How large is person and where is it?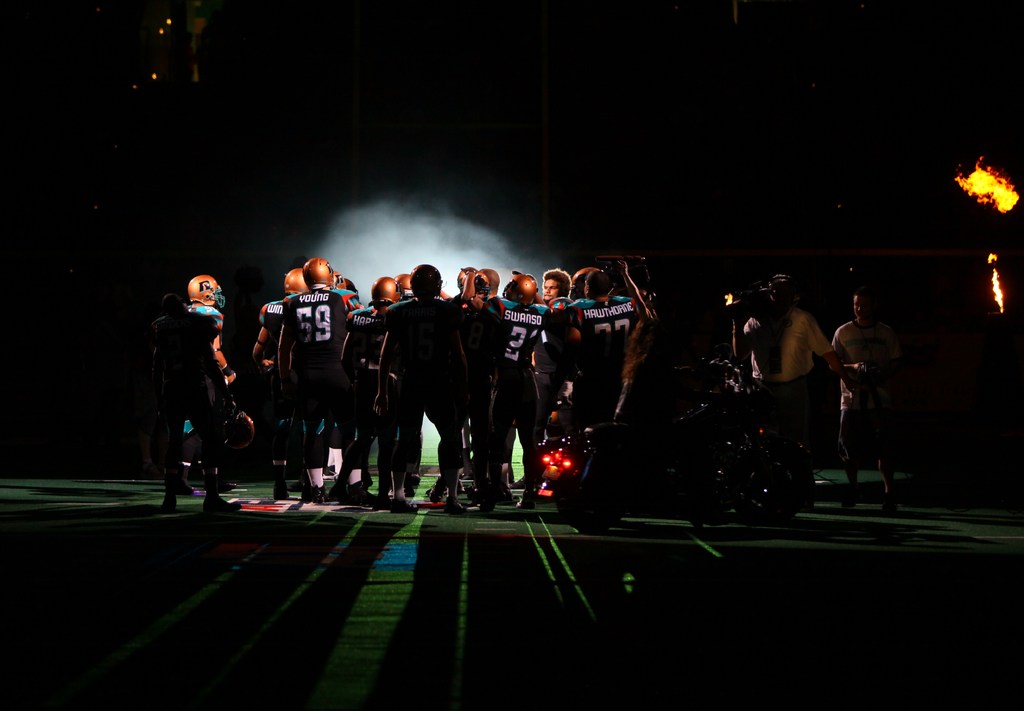
Bounding box: <box>237,268,321,520</box>.
